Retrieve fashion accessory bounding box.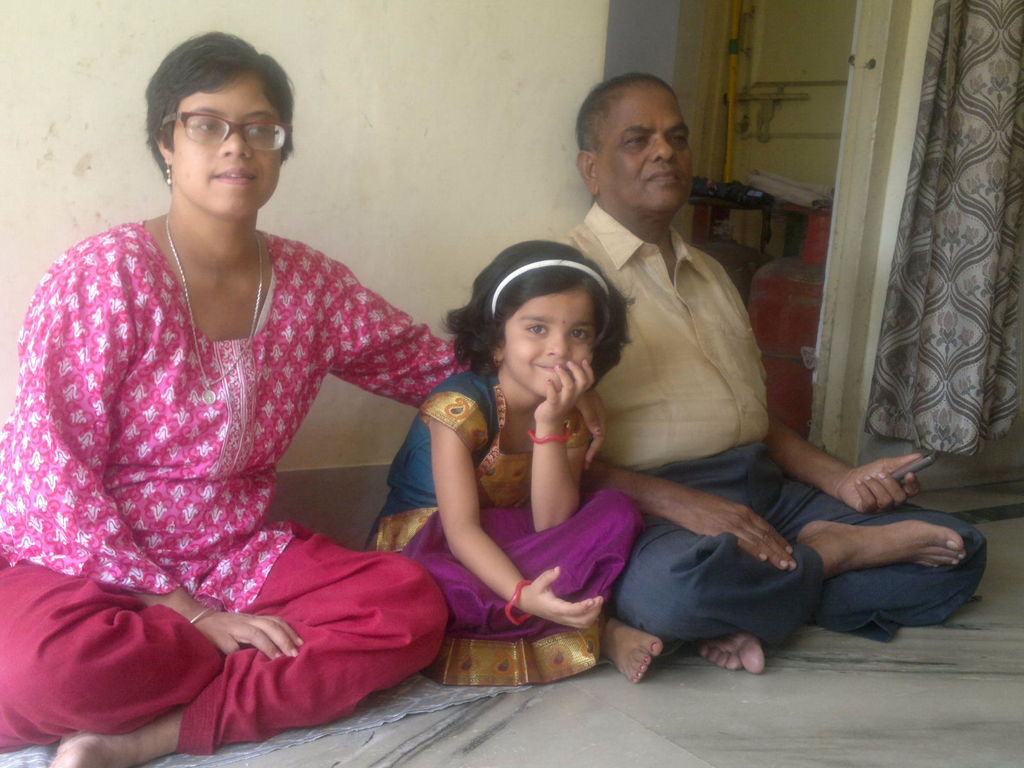
Bounding box: <region>186, 603, 214, 628</region>.
